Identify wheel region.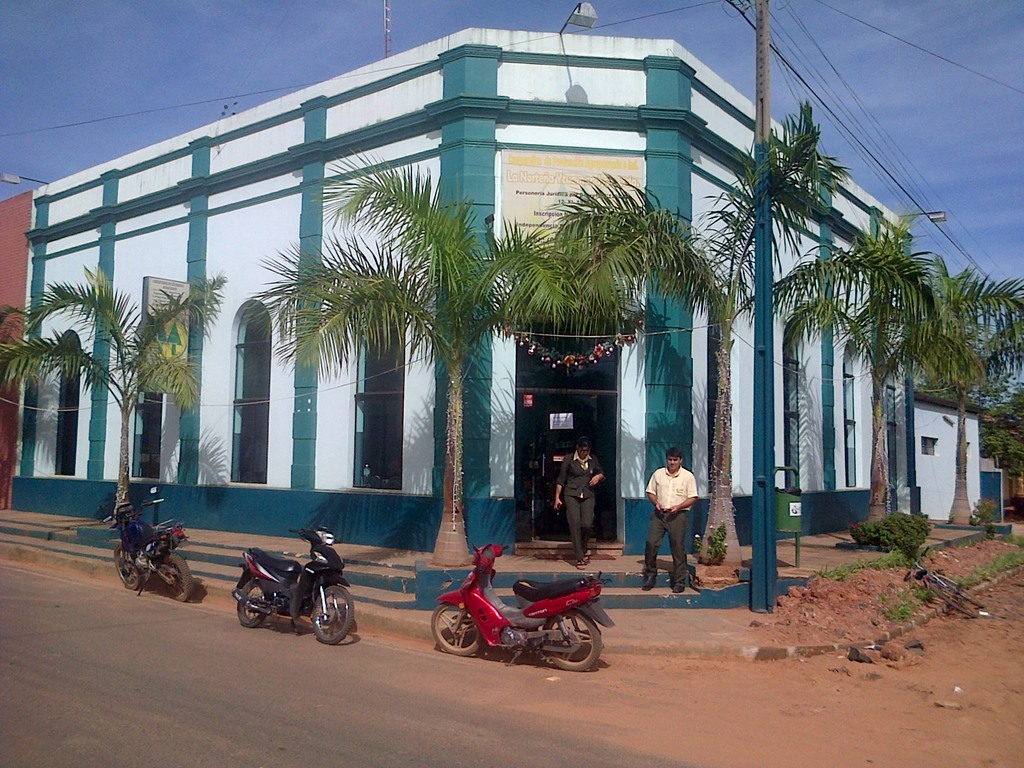
Region: {"left": 311, "top": 582, "right": 356, "bottom": 644}.
